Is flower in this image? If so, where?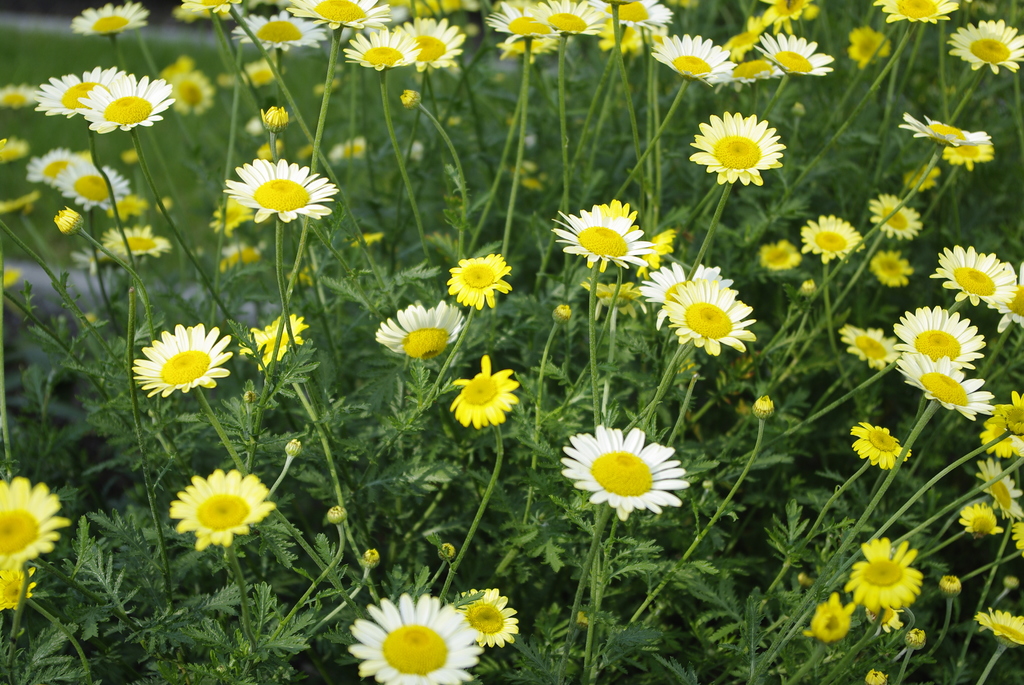
Yes, at (x1=868, y1=191, x2=925, y2=244).
